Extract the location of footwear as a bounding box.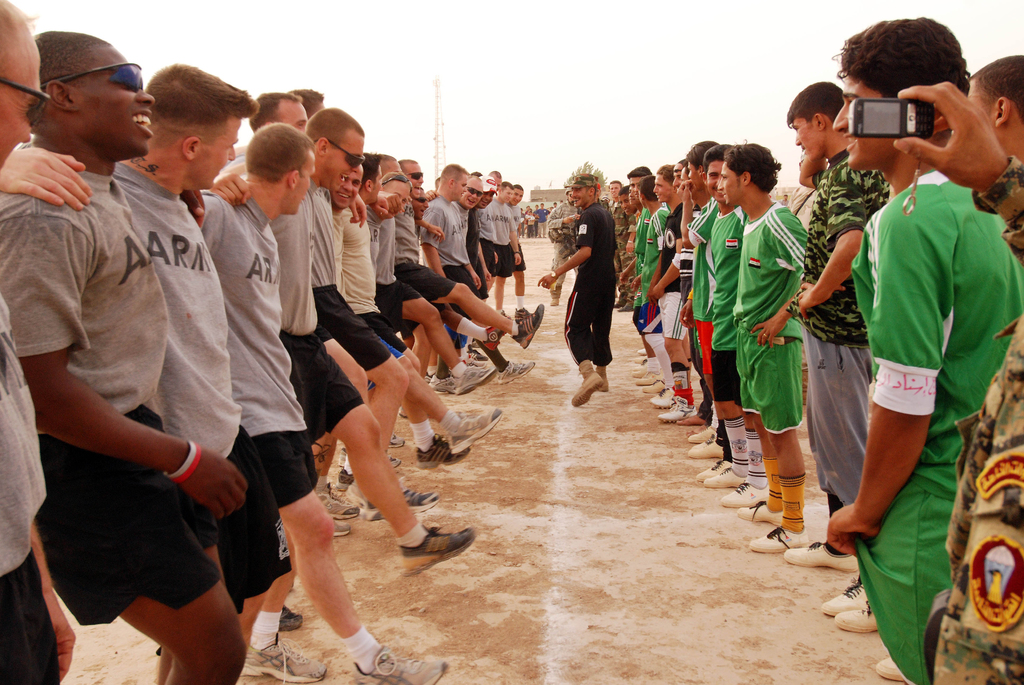
{"x1": 352, "y1": 644, "x2": 448, "y2": 684}.
